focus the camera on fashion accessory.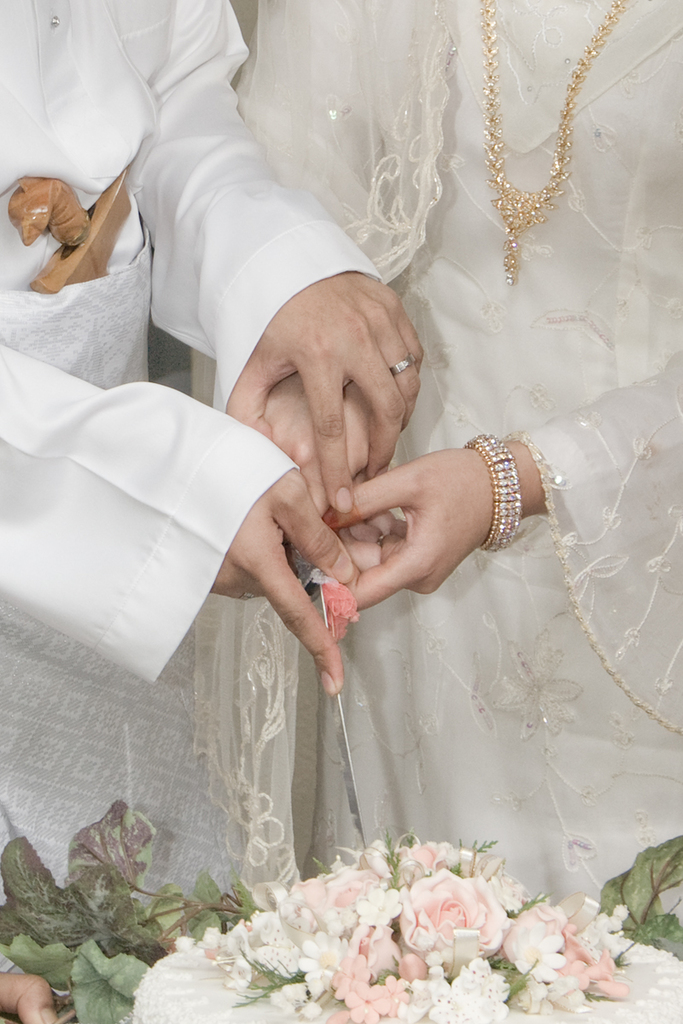
Focus region: select_region(474, 0, 628, 282).
